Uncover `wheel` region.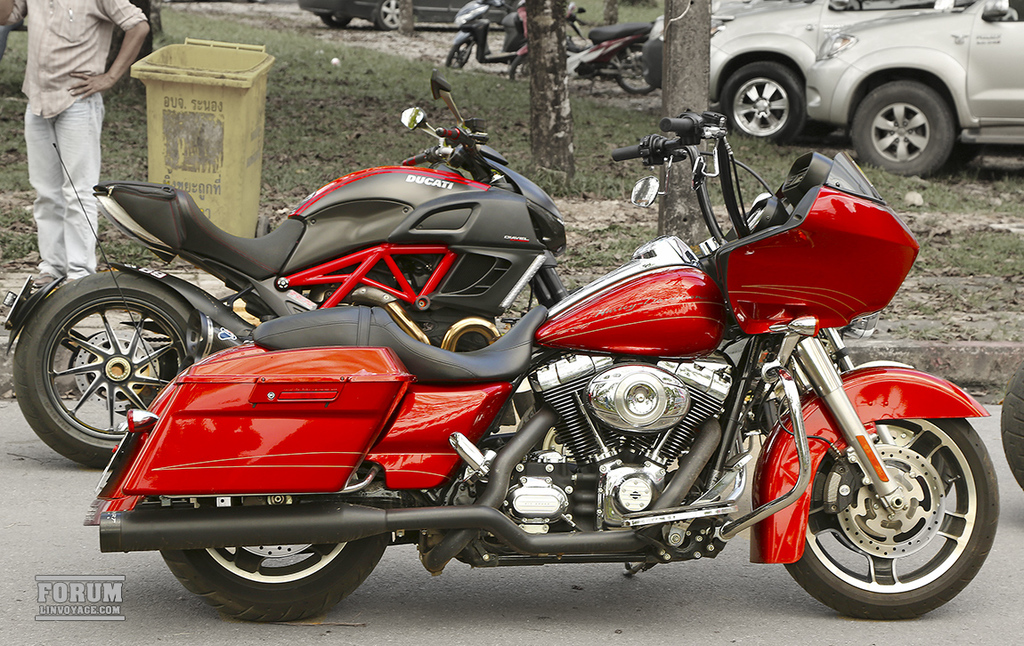
Uncovered: [853,86,955,185].
